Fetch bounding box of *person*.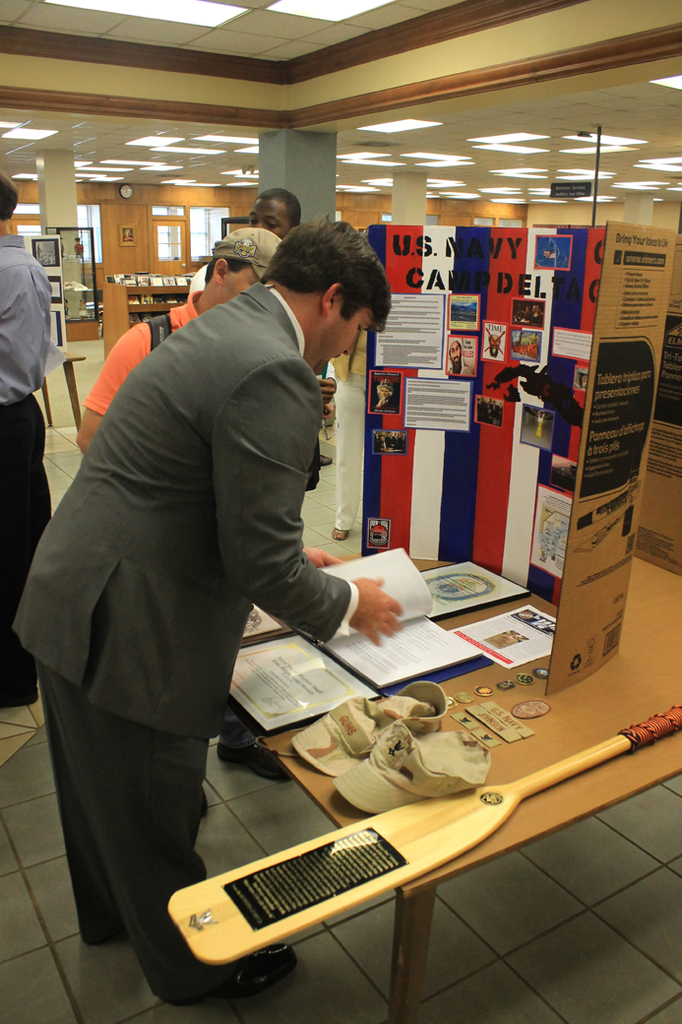
Bbox: BBox(535, 234, 569, 265).
